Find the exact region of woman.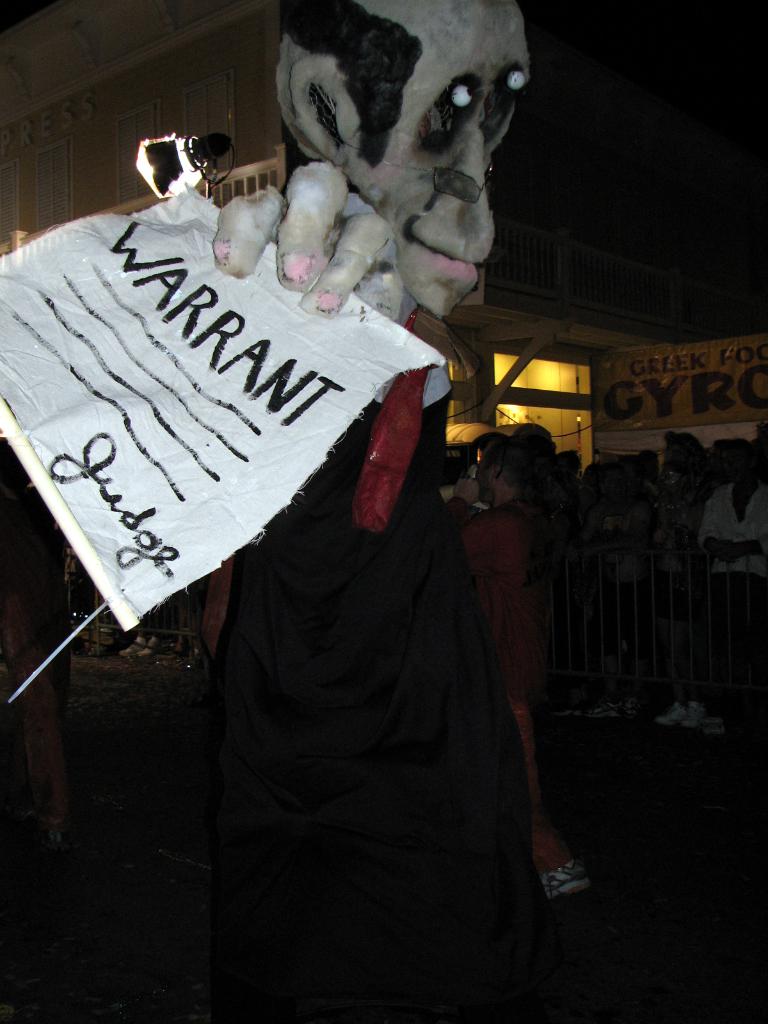
Exact region: 665,440,767,724.
